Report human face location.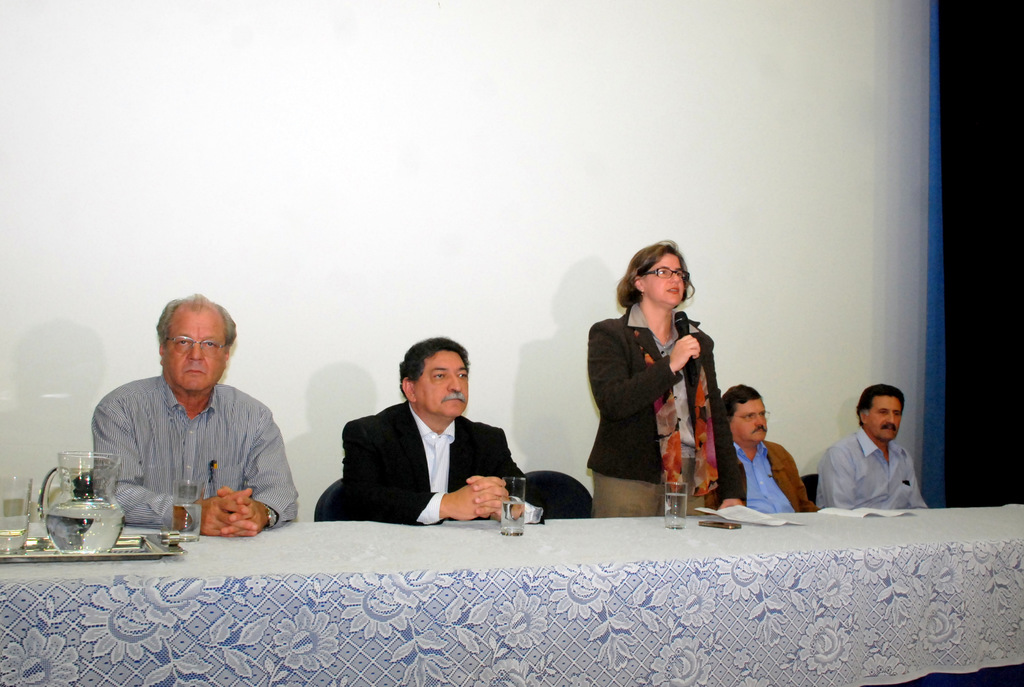
Report: BBox(157, 309, 234, 399).
